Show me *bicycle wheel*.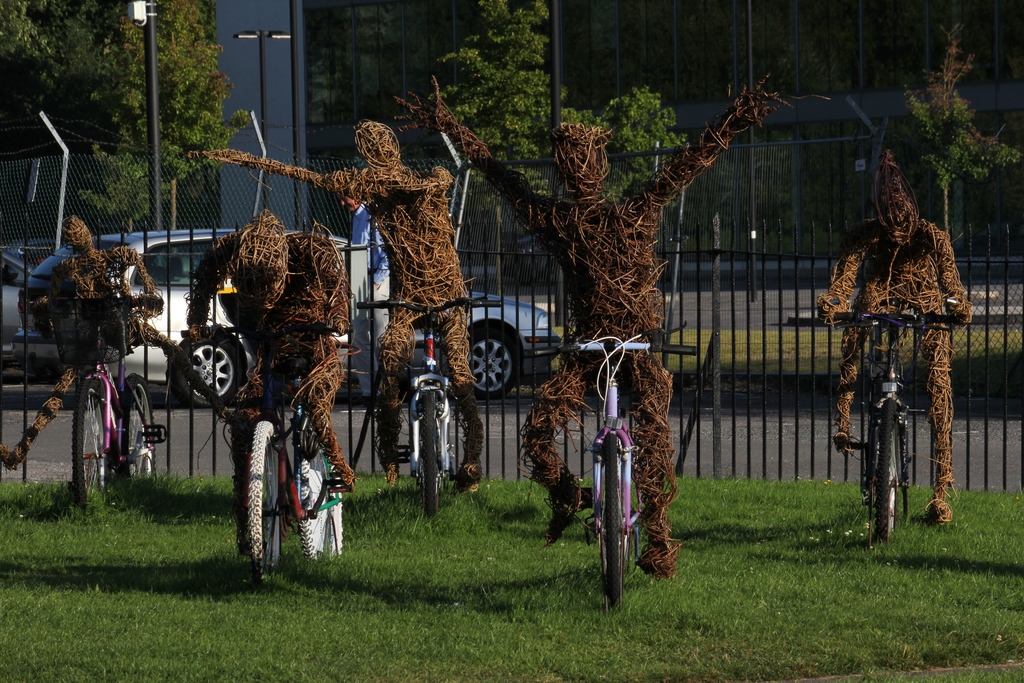
*bicycle wheel* is here: 244:418:285:591.
